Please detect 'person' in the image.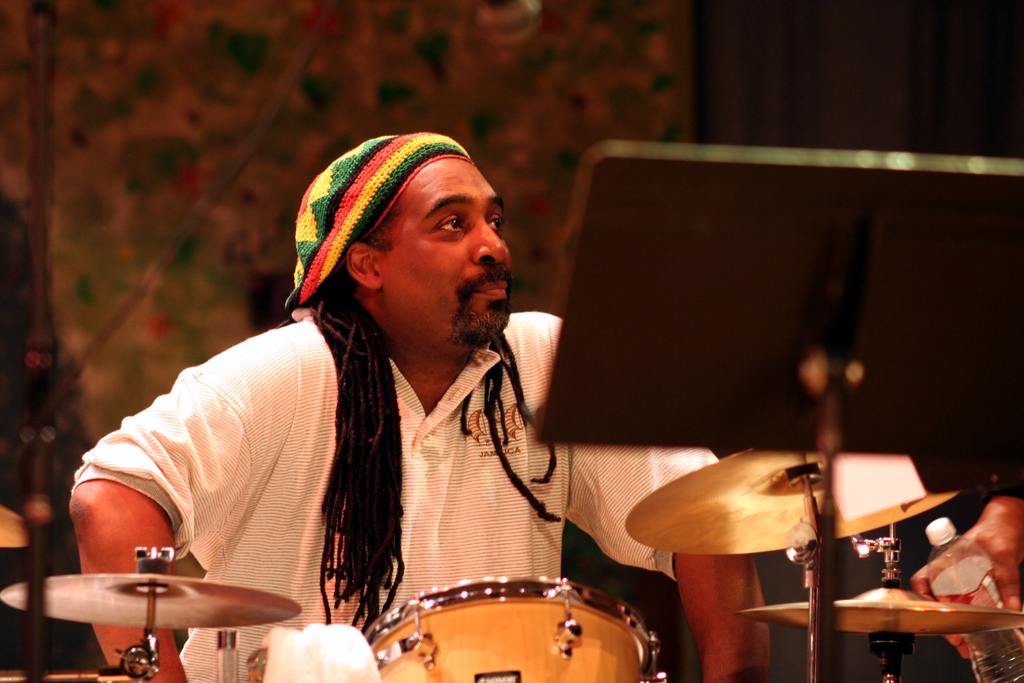
<region>65, 129, 764, 682</region>.
